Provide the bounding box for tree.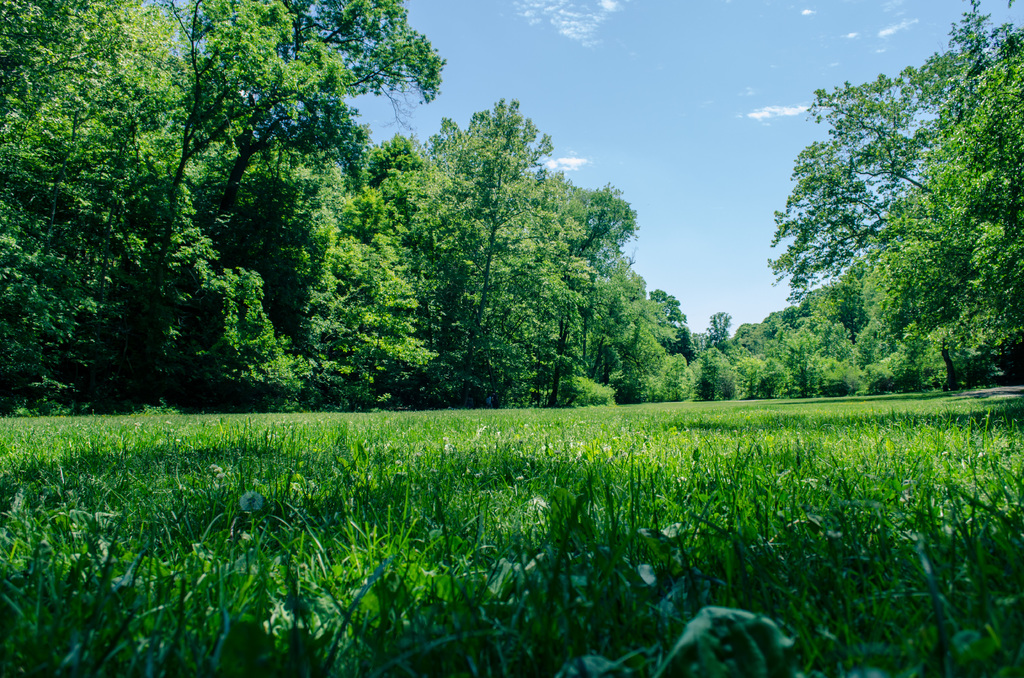
select_region(633, 280, 710, 410).
